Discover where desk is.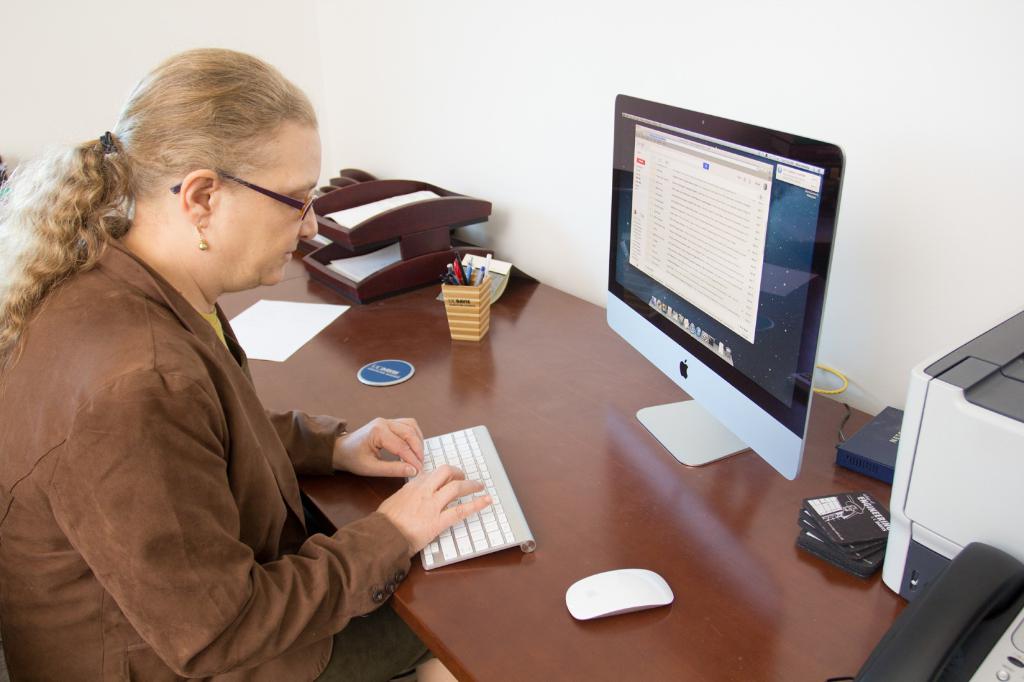
Discovered at (left=218, top=238, right=909, bottom=681).
